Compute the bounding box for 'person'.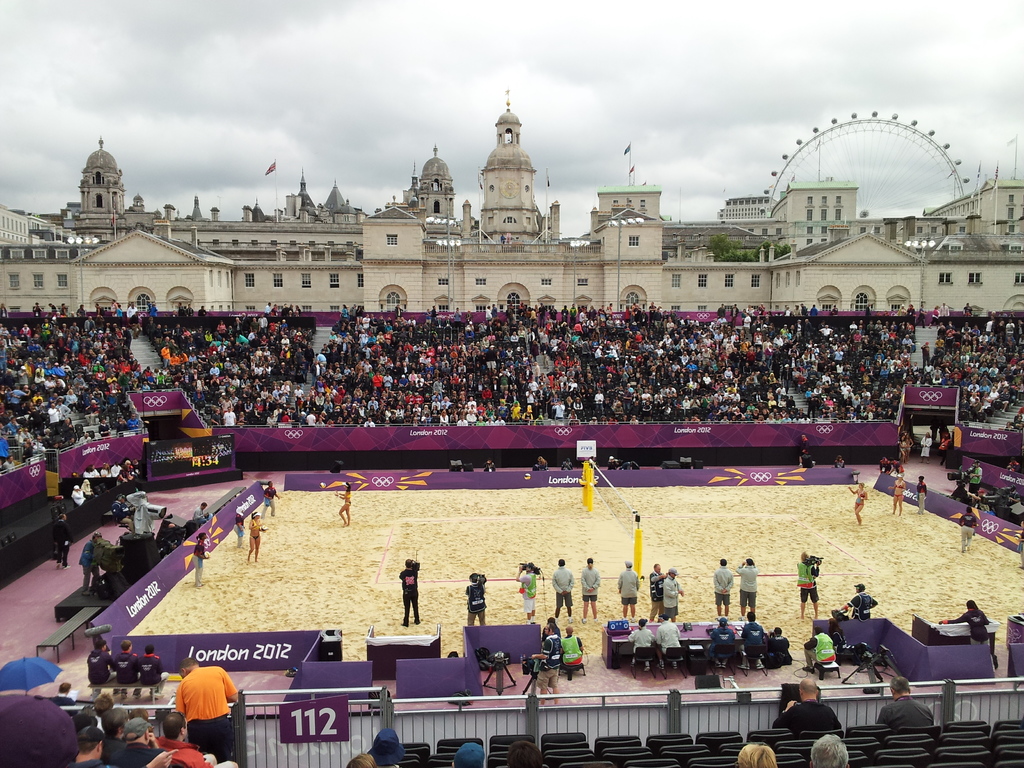
x1=449 y1=743 x2=485 y2=767.
